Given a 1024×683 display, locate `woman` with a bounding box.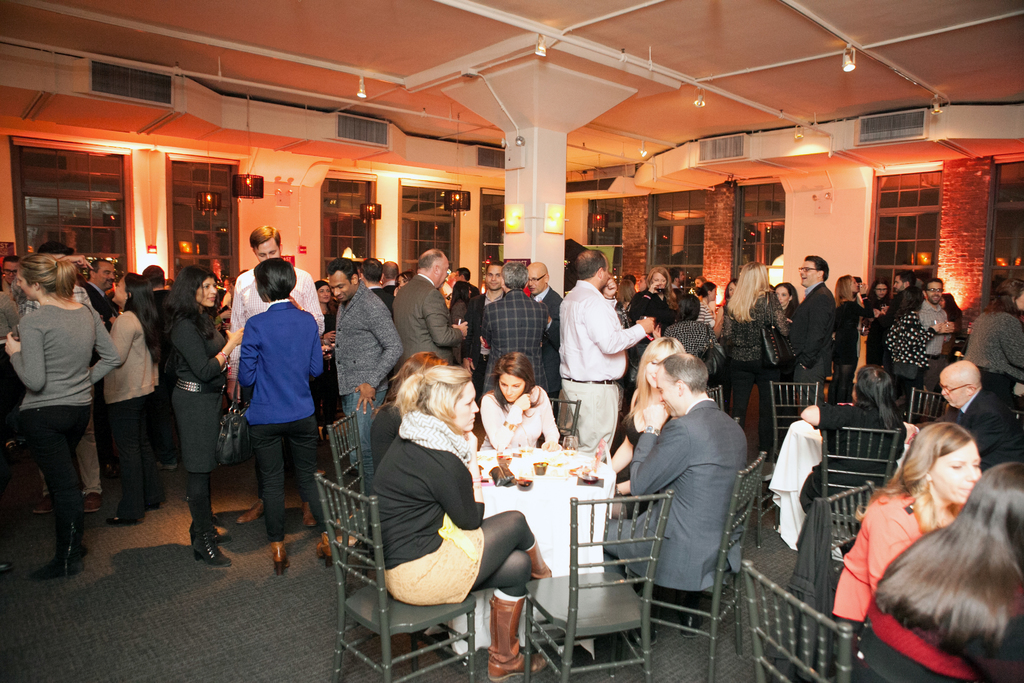
Located: 867 283 900 313.
